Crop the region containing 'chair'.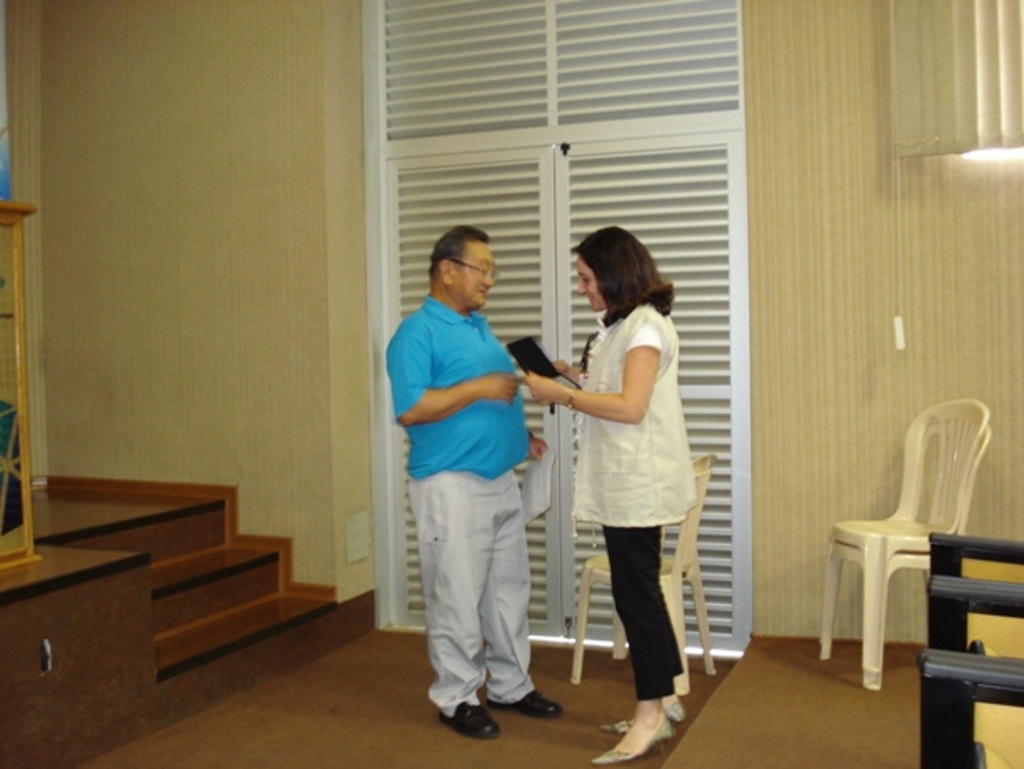
Crop region: (914, 582, 1022, 767).
